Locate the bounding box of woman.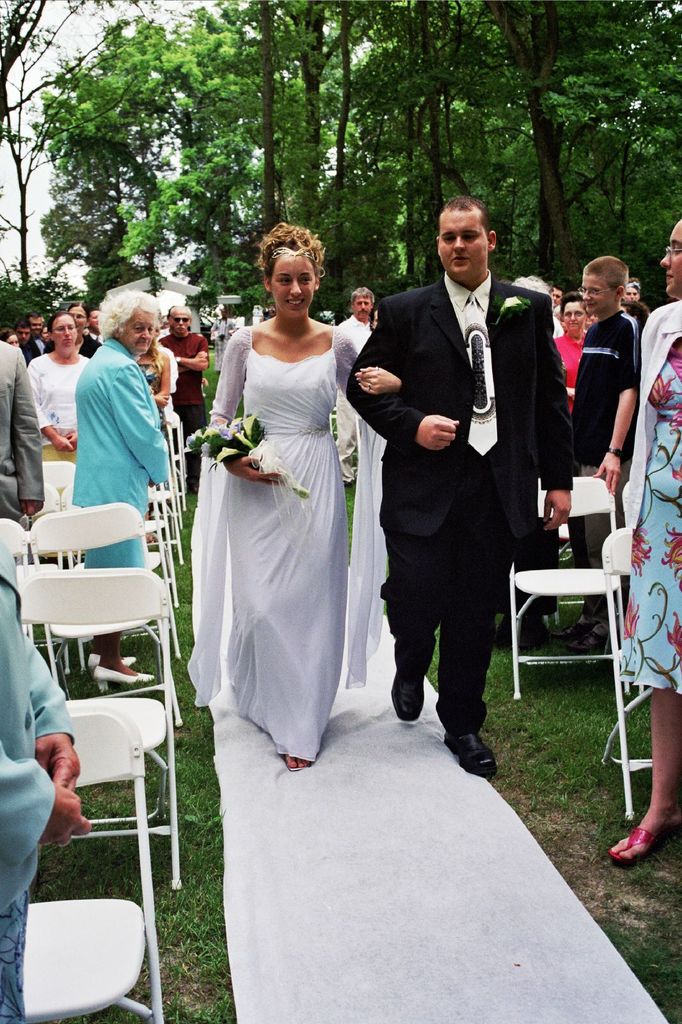
Bounding box: [x1=189, y1=236, x2=379, y2=812].
